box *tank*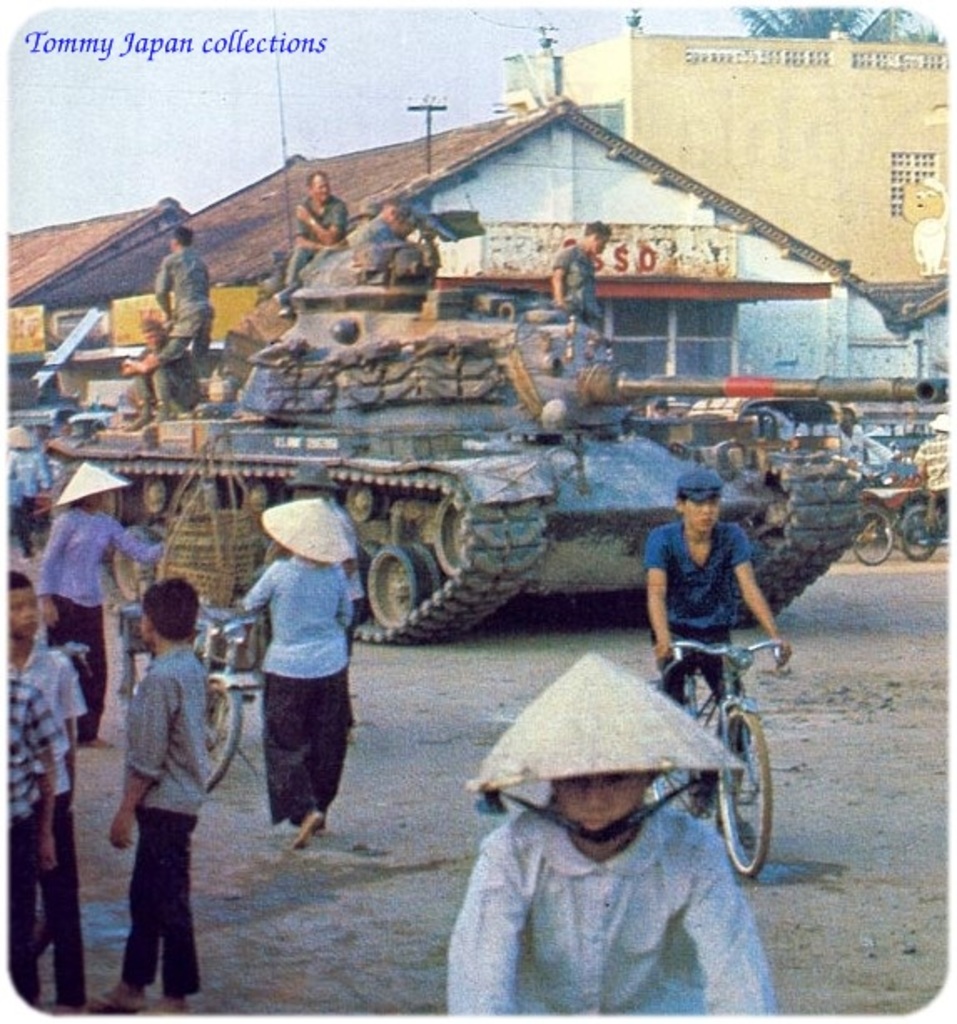
crop(45, 27, 863, 648)
